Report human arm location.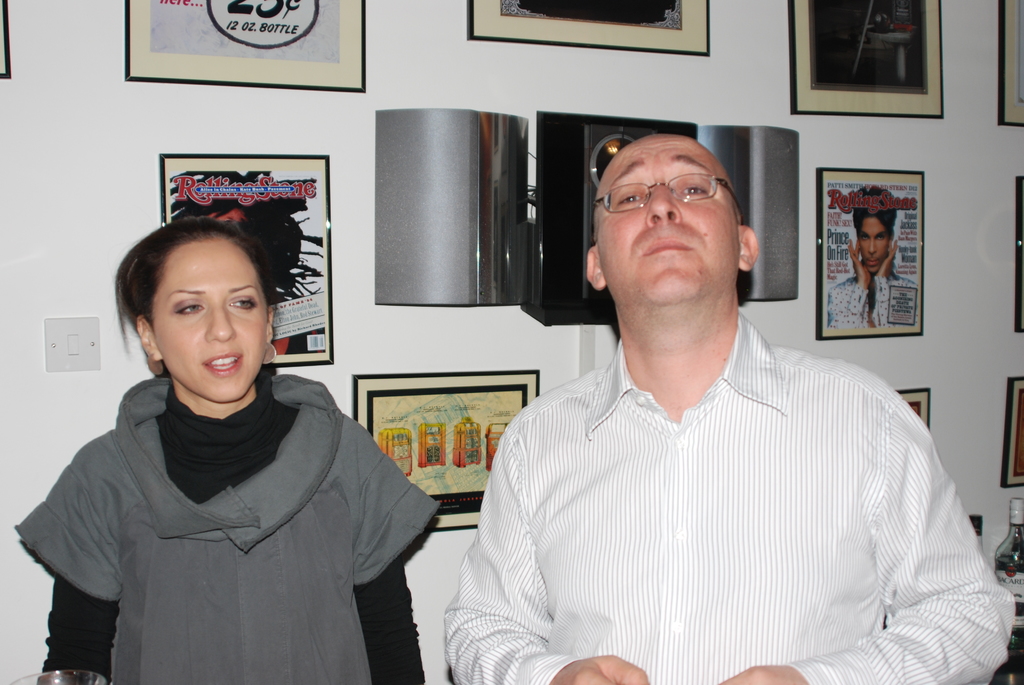
Report: {"left": 41, "top": 445, "right": 122, "bottom": 684}.
